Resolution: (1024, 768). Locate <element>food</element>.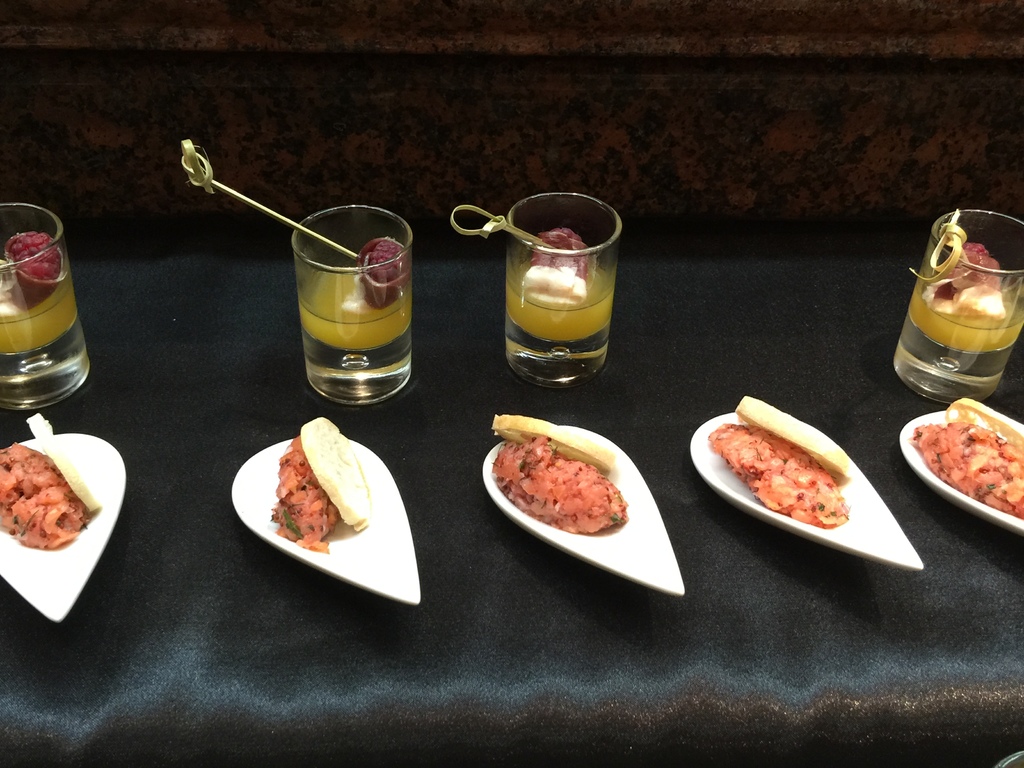
bbox=(28, 412, 103, 515).
